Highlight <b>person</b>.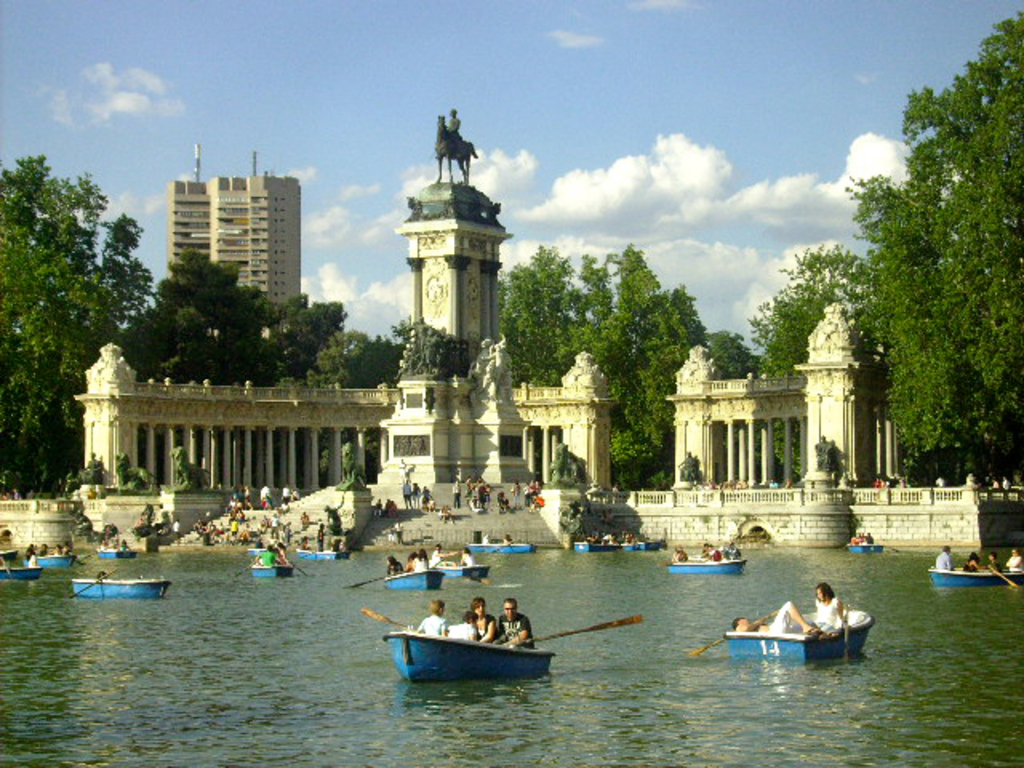
Highlighted region: detection(429, 544, 450, 570).
